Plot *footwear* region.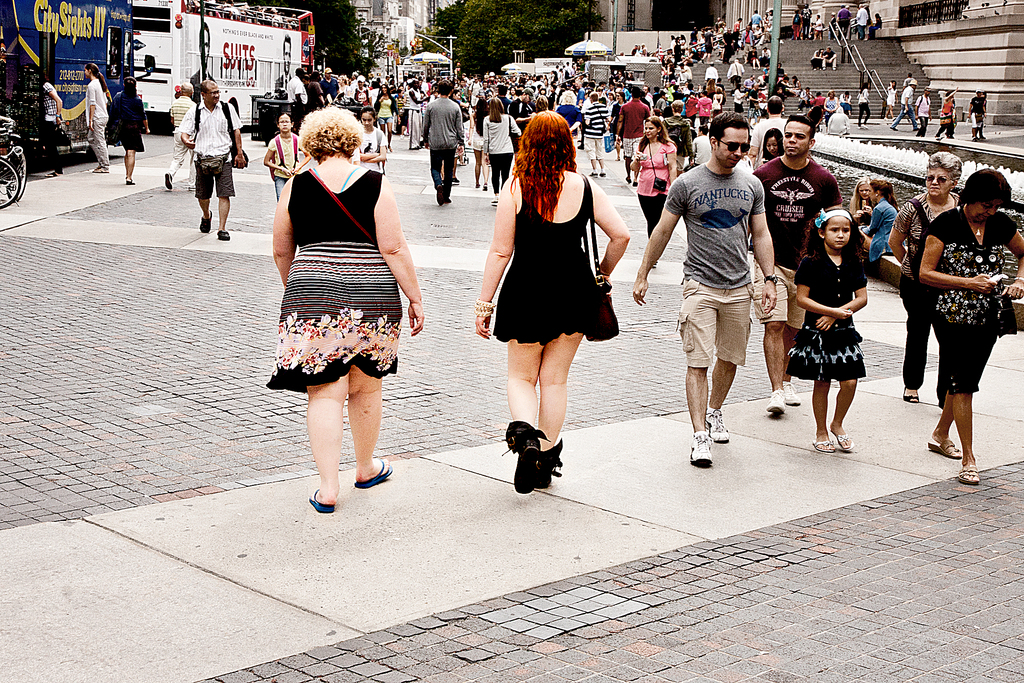
Plotted at [927, 438, 963, 462].
